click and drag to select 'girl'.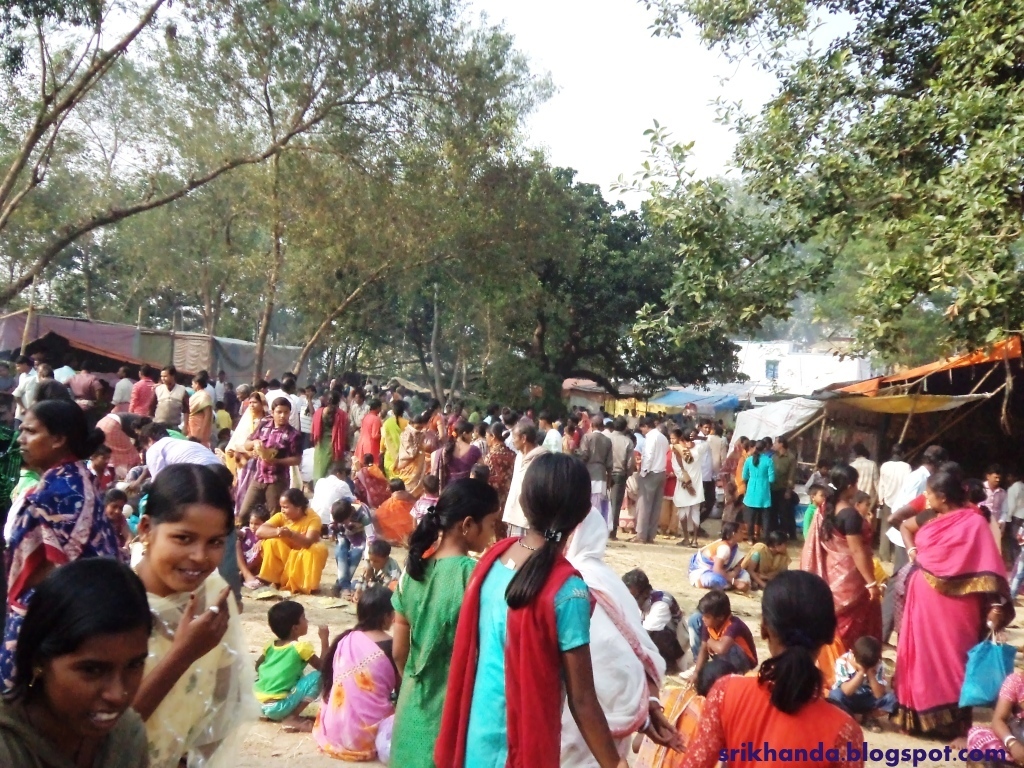
Selection: BBox(658, 426, 694, 545).
